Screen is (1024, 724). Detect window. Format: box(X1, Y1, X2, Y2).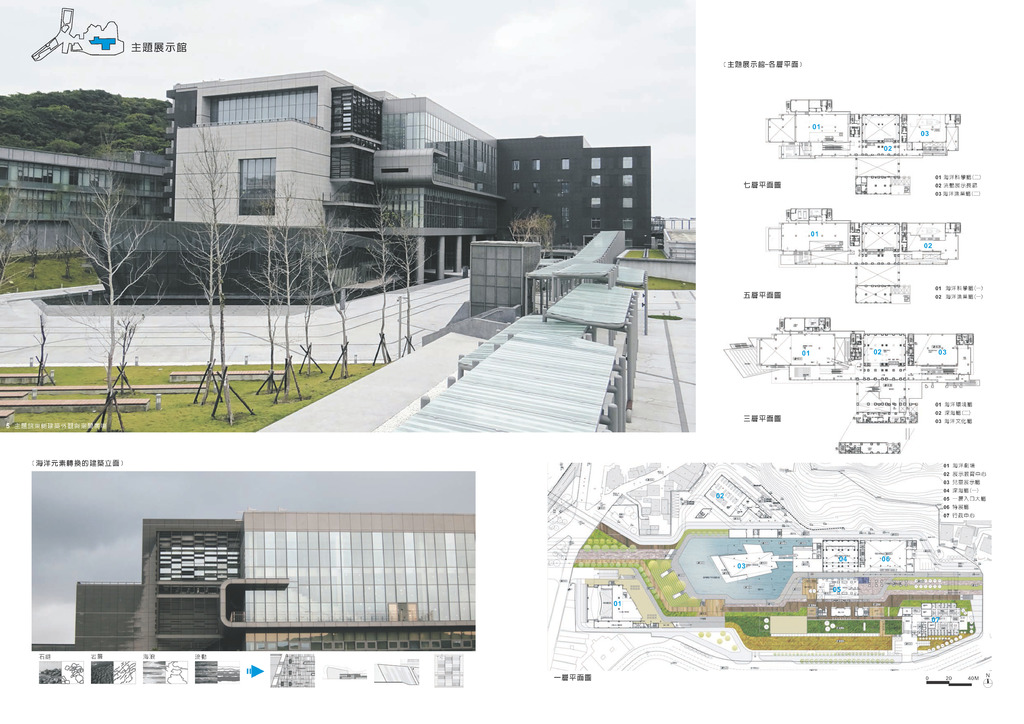
box(531, 157, 540, 172).
